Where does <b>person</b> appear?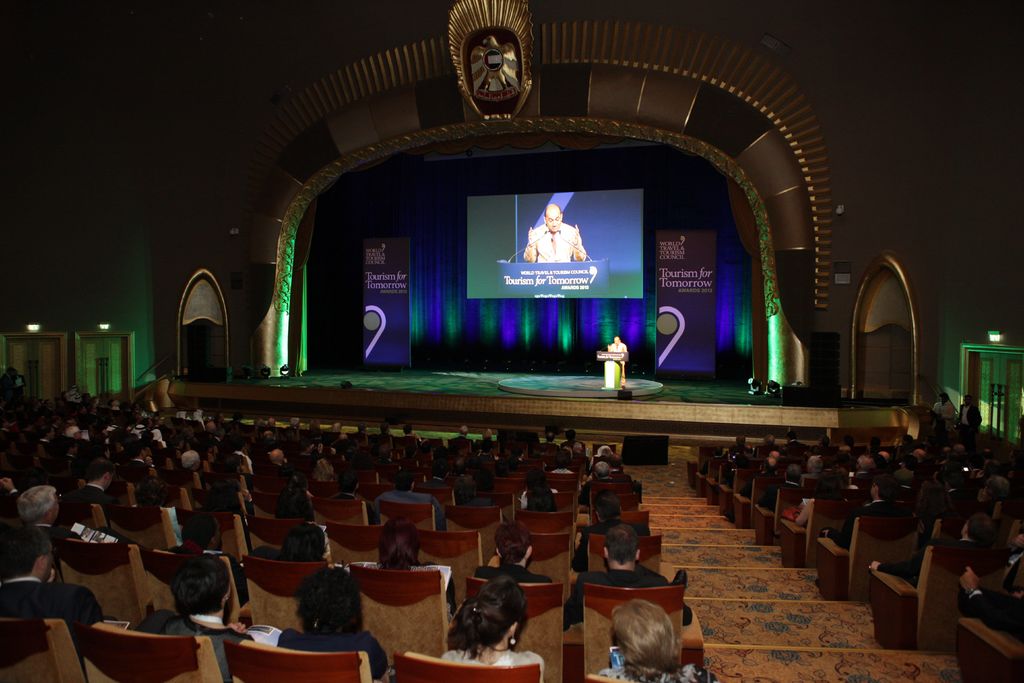
Appears at <region>263, 418, 278, 431</region>.
